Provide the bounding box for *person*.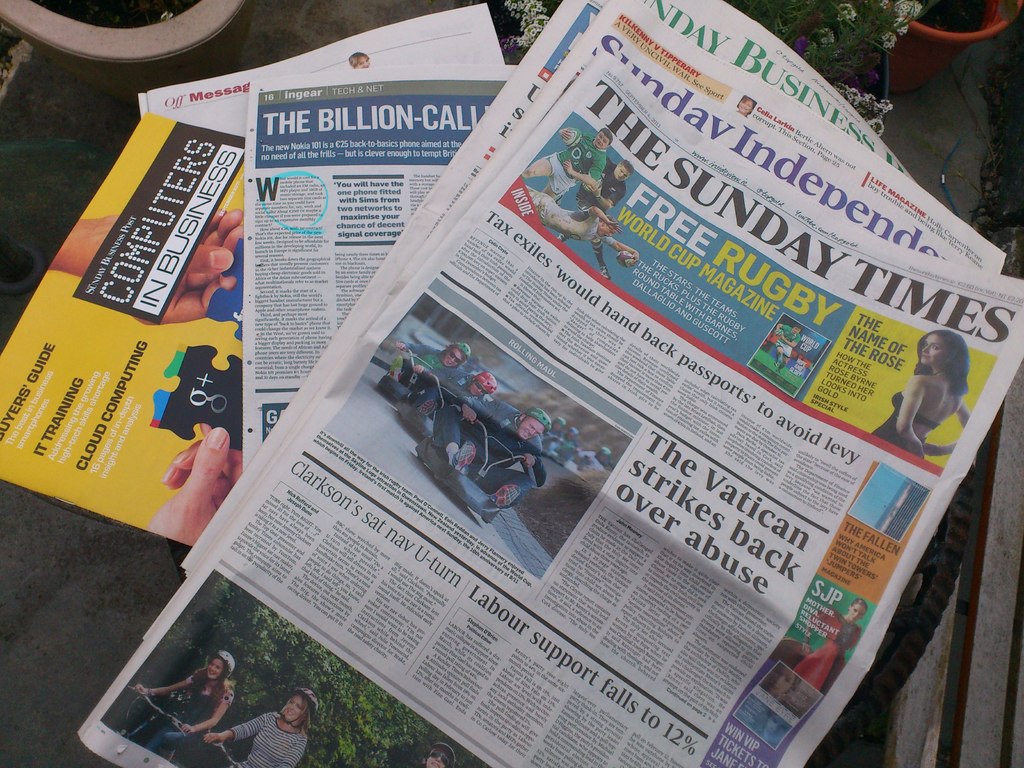
[735,95,759,118].
